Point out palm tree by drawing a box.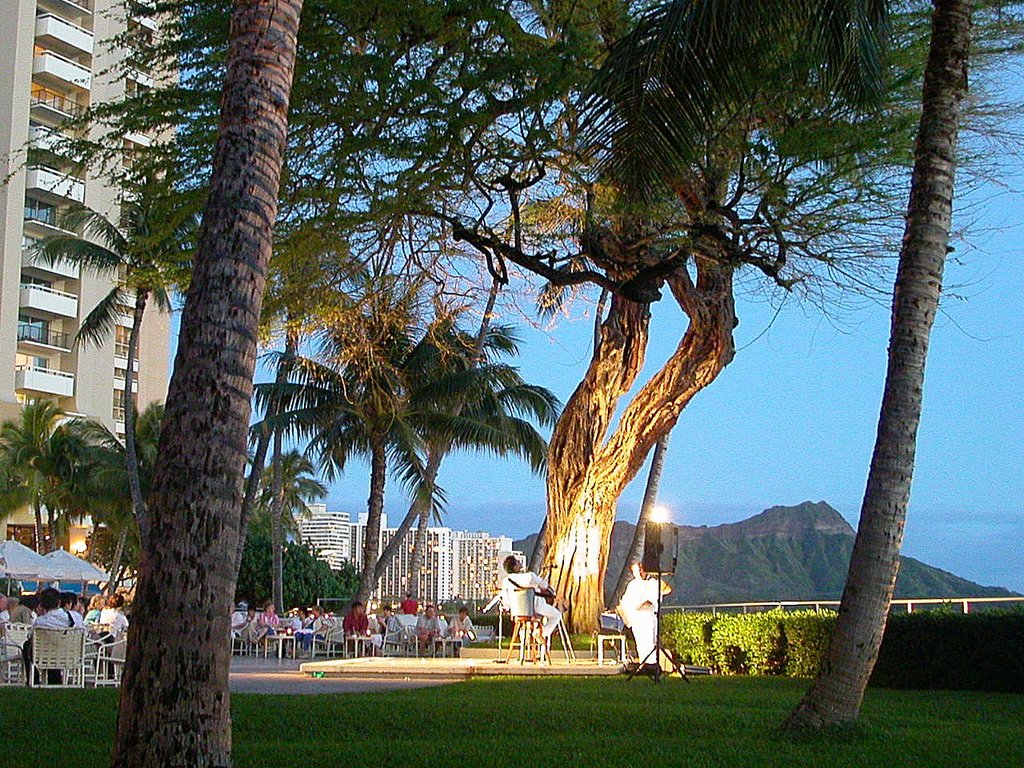
x1=354, y1=318, x2=567, y2=610.
